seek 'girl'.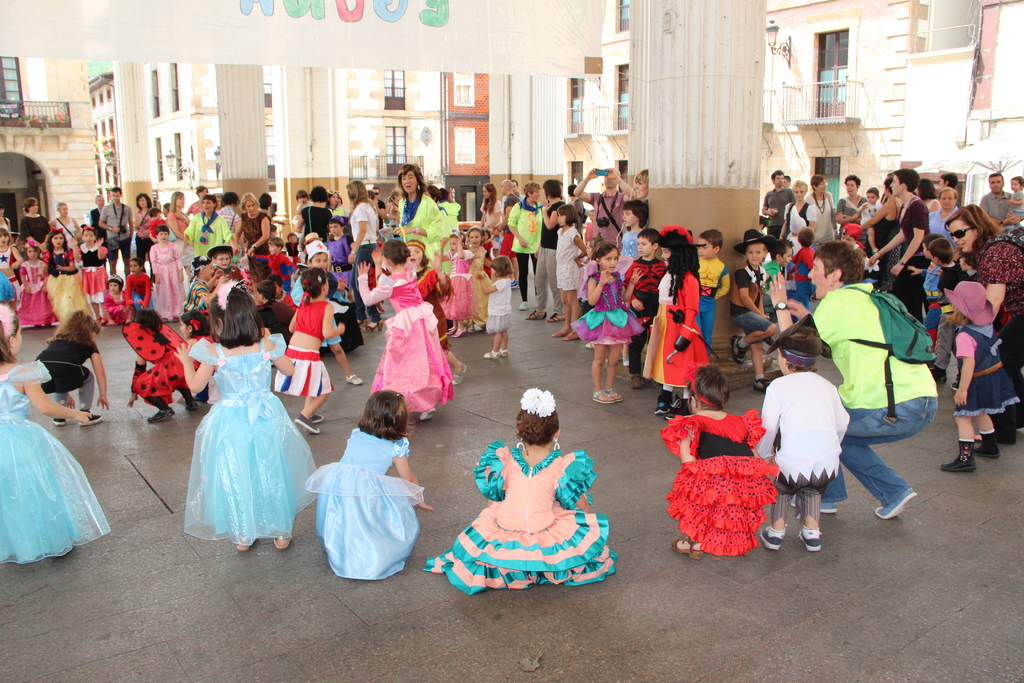
33, 304, 114, 431.
